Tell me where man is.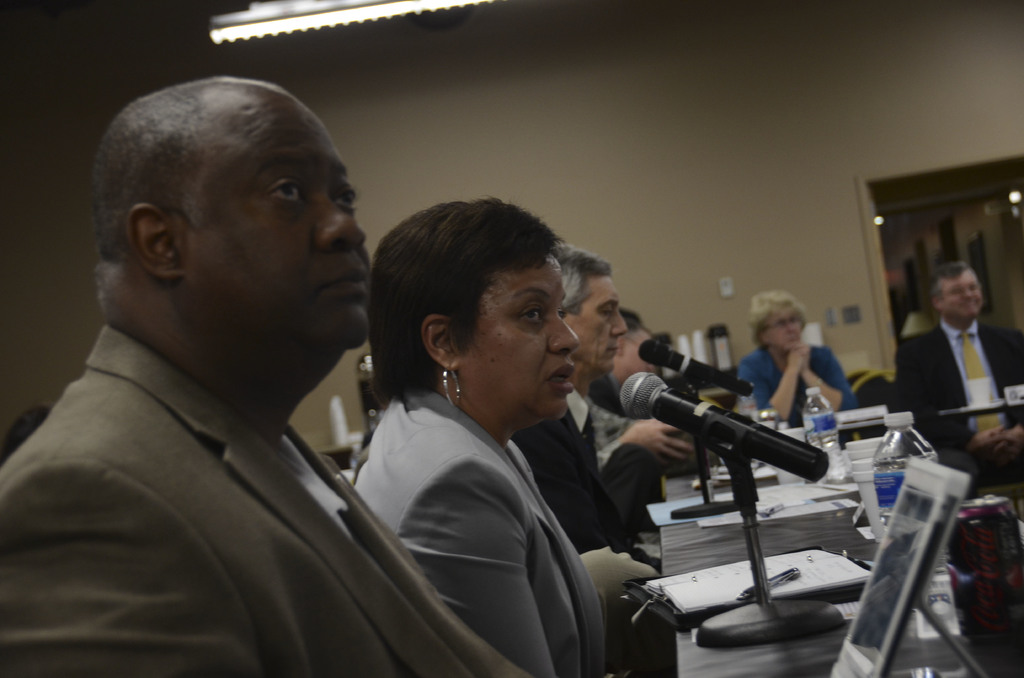
man is at <box>586,311,680,419</box>.
